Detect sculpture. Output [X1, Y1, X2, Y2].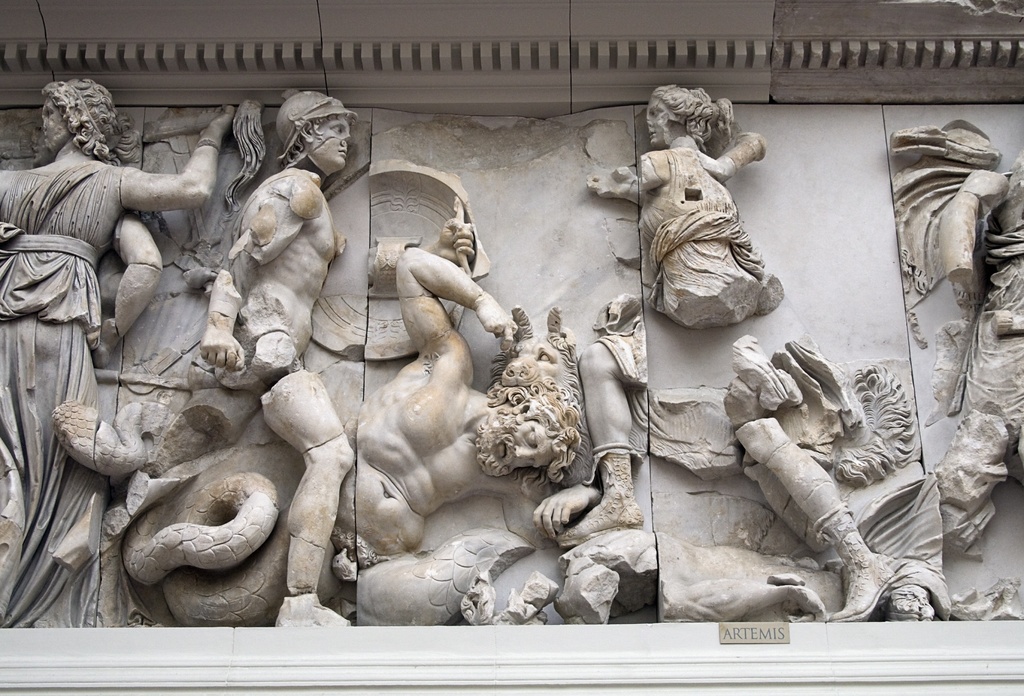
[348, 245, 588, 574].
